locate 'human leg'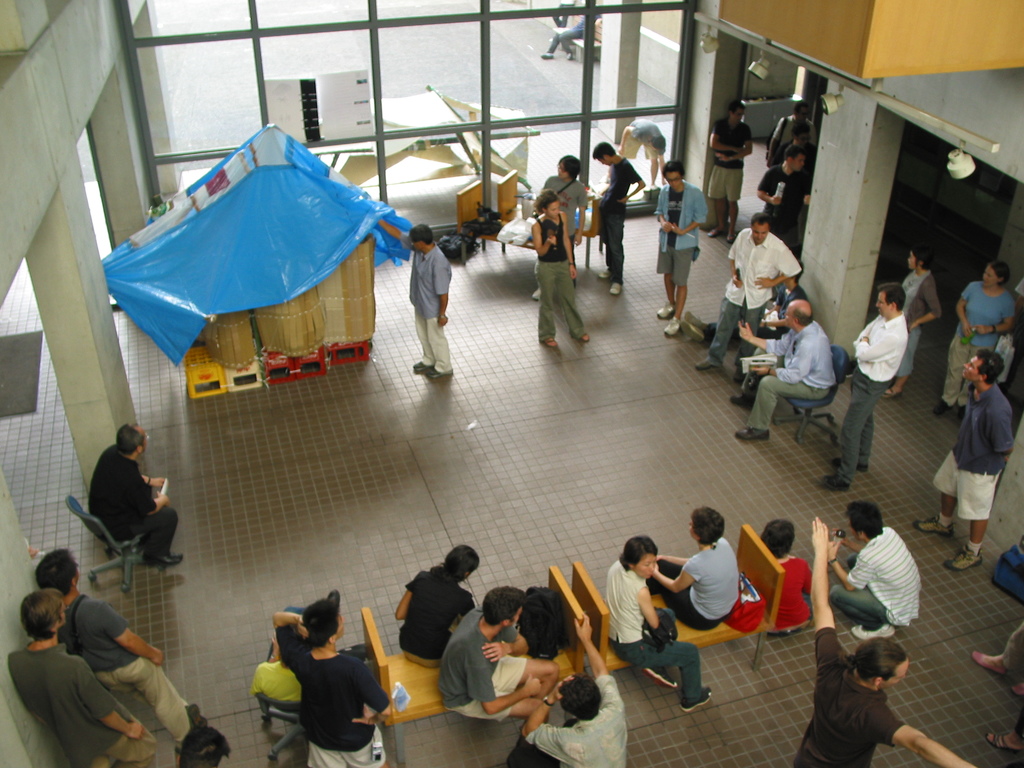
[309,749,370,764]
